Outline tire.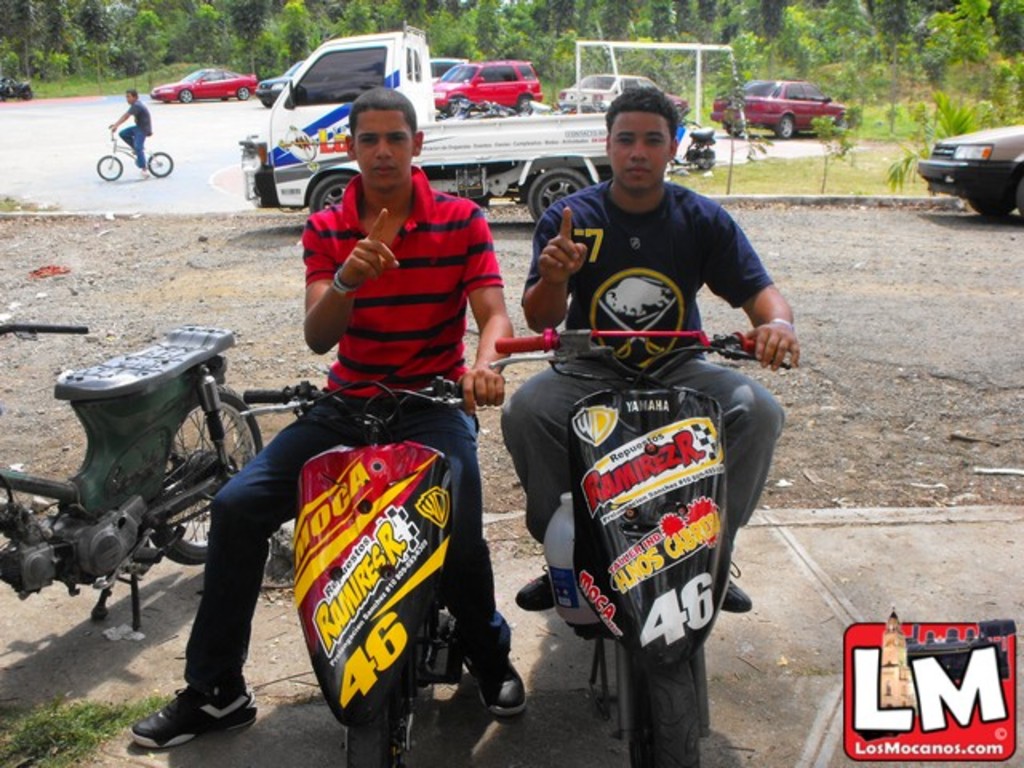
Outline: bbox=(528, 170, 590, 218).
